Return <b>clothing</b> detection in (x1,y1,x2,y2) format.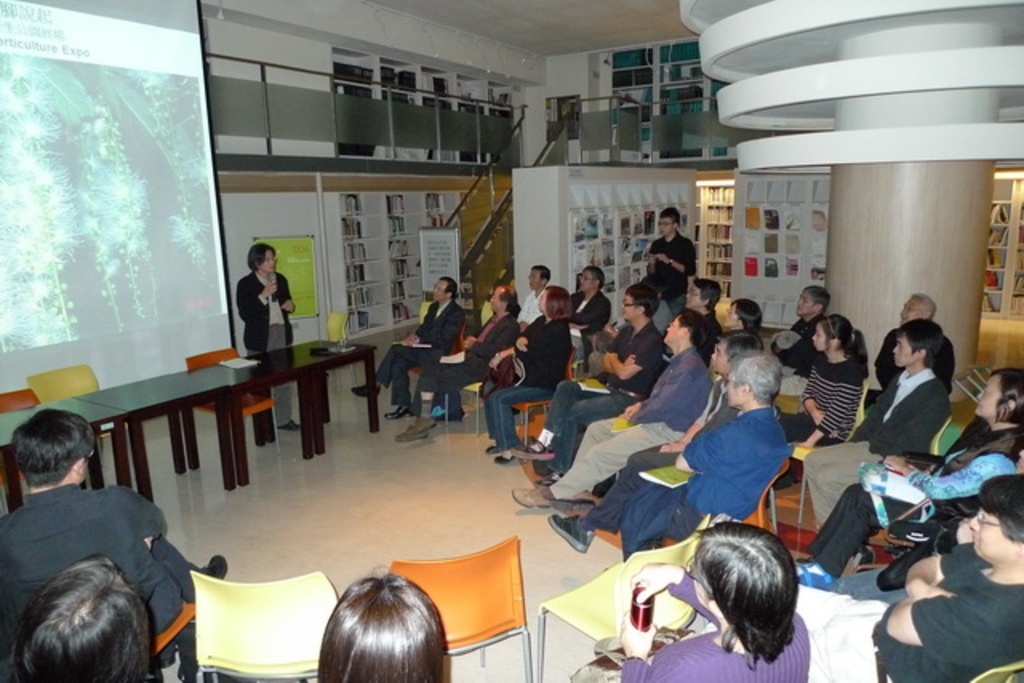
(517,283,544,323).
